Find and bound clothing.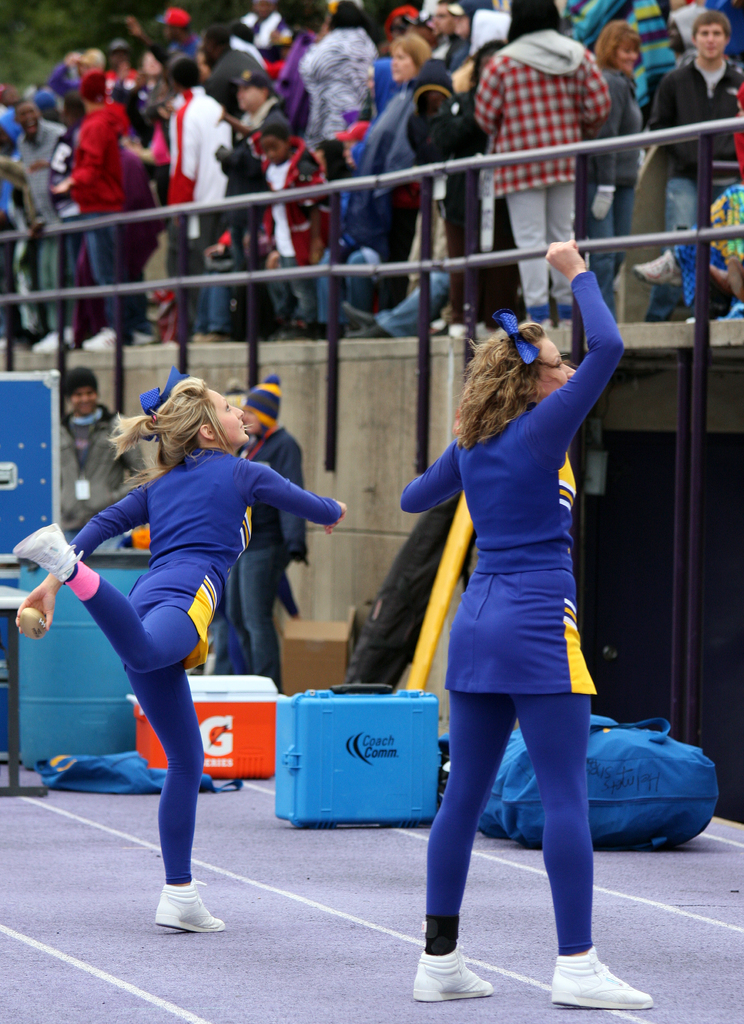
Bound: <box>229,102,288,130</box>.
